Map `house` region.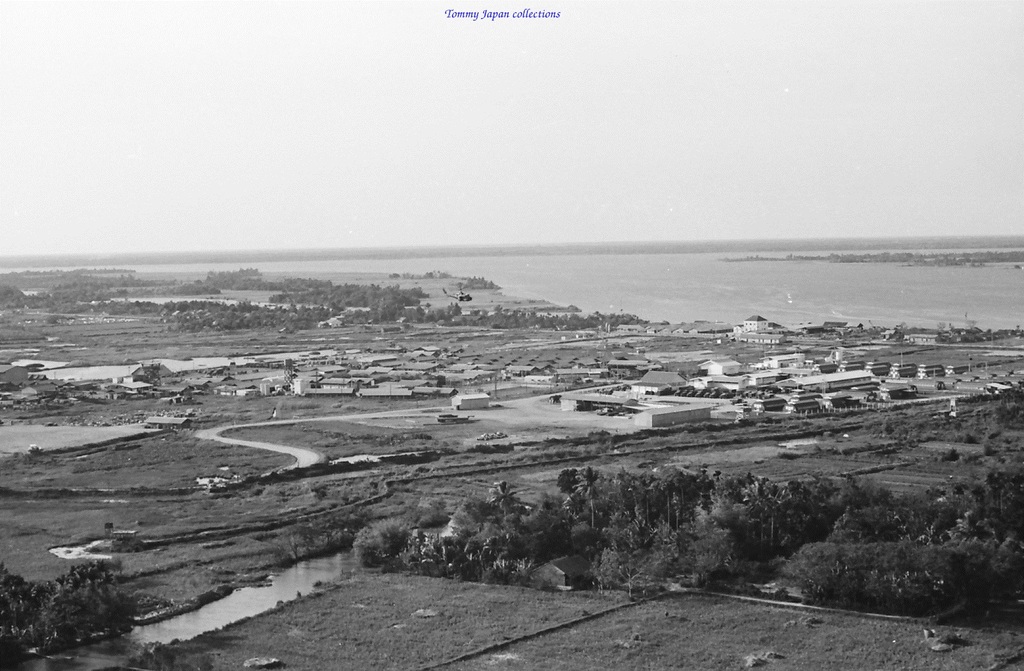
Mapped to (left=573, top=345, right=612, bottom=376).
